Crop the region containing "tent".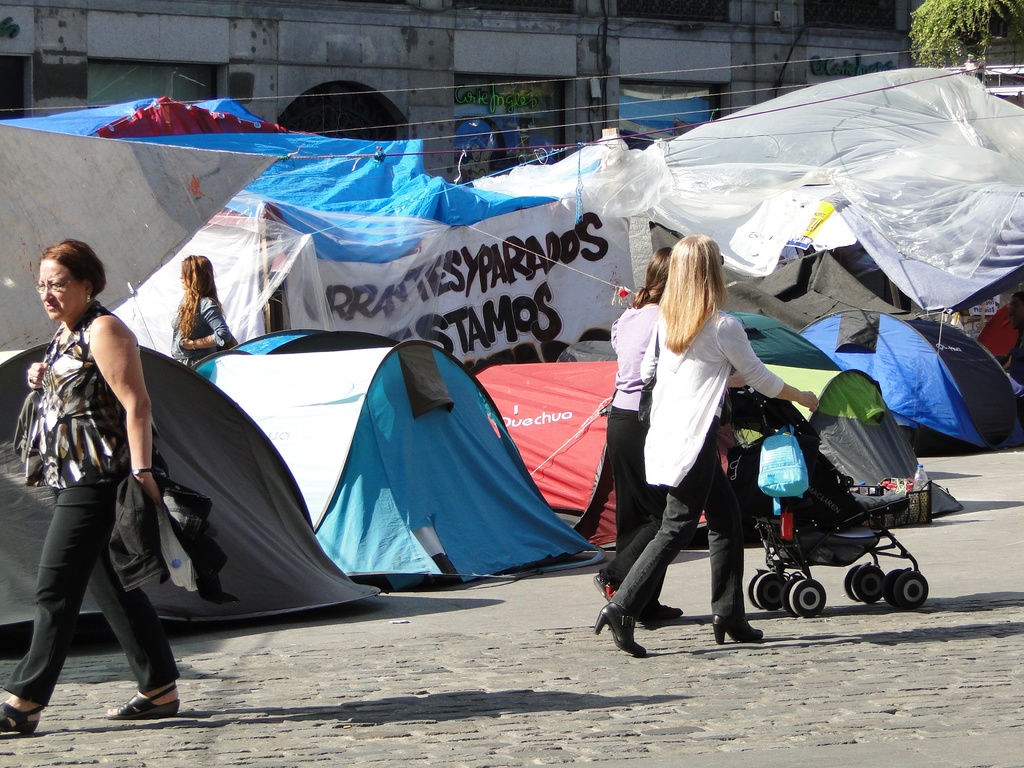
Crop region: locate(476, 352, 778, 566).
